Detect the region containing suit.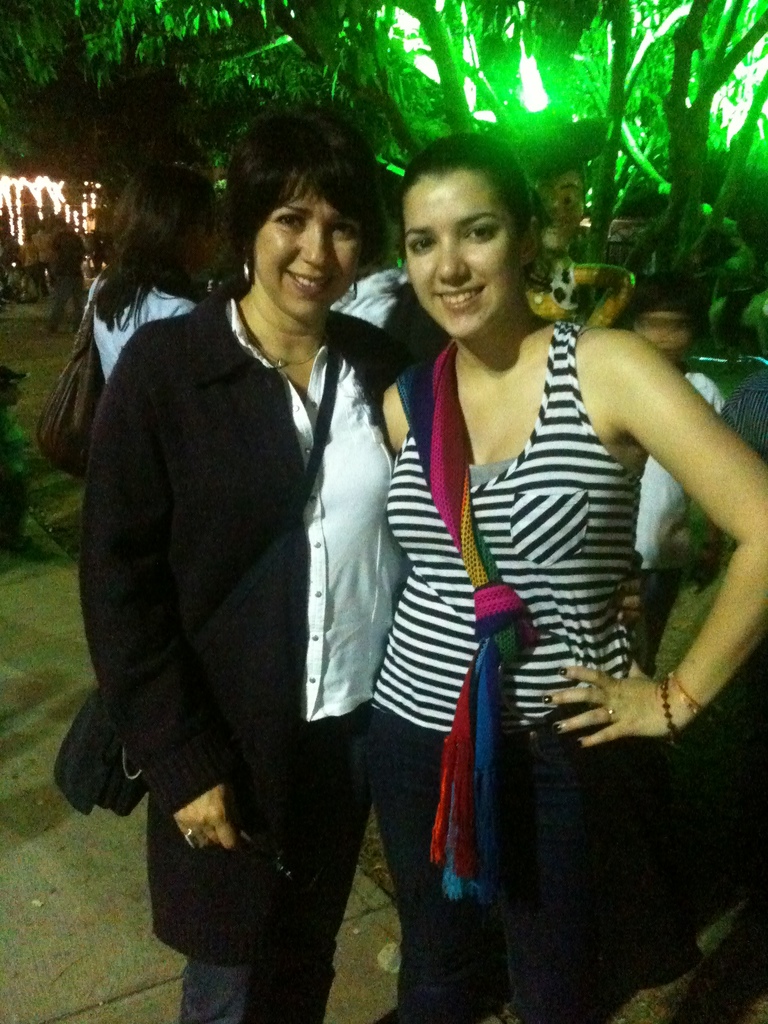
81, 283, 408, 966.
